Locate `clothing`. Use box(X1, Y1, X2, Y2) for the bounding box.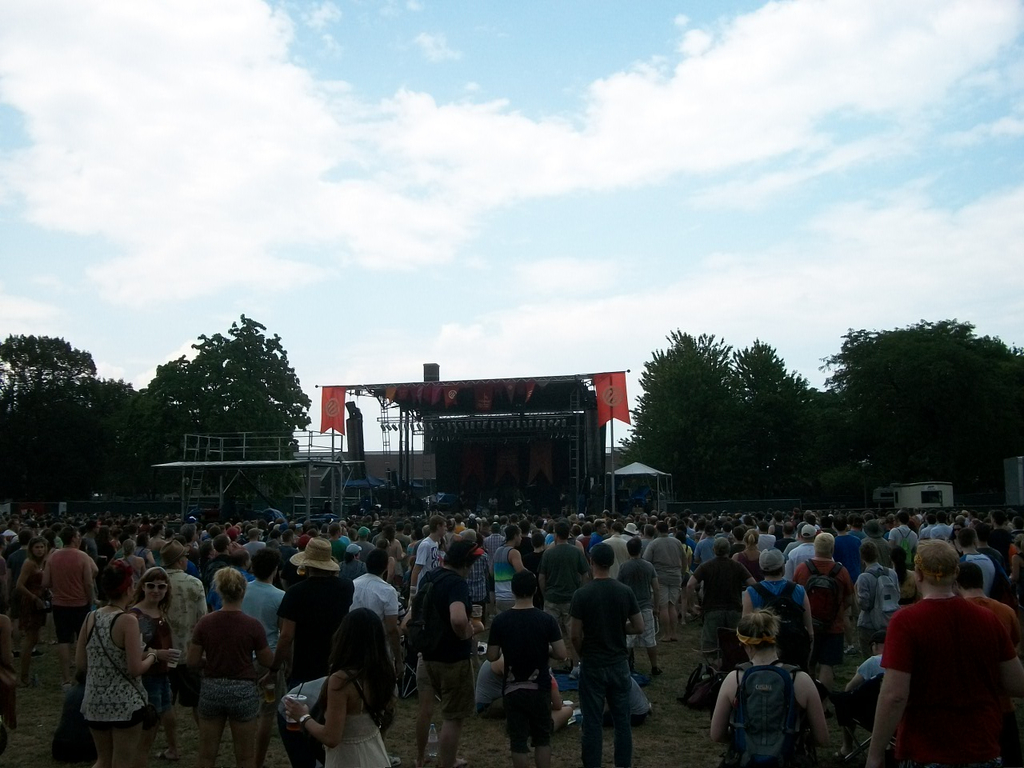
box(694, 535, 714, 557).
